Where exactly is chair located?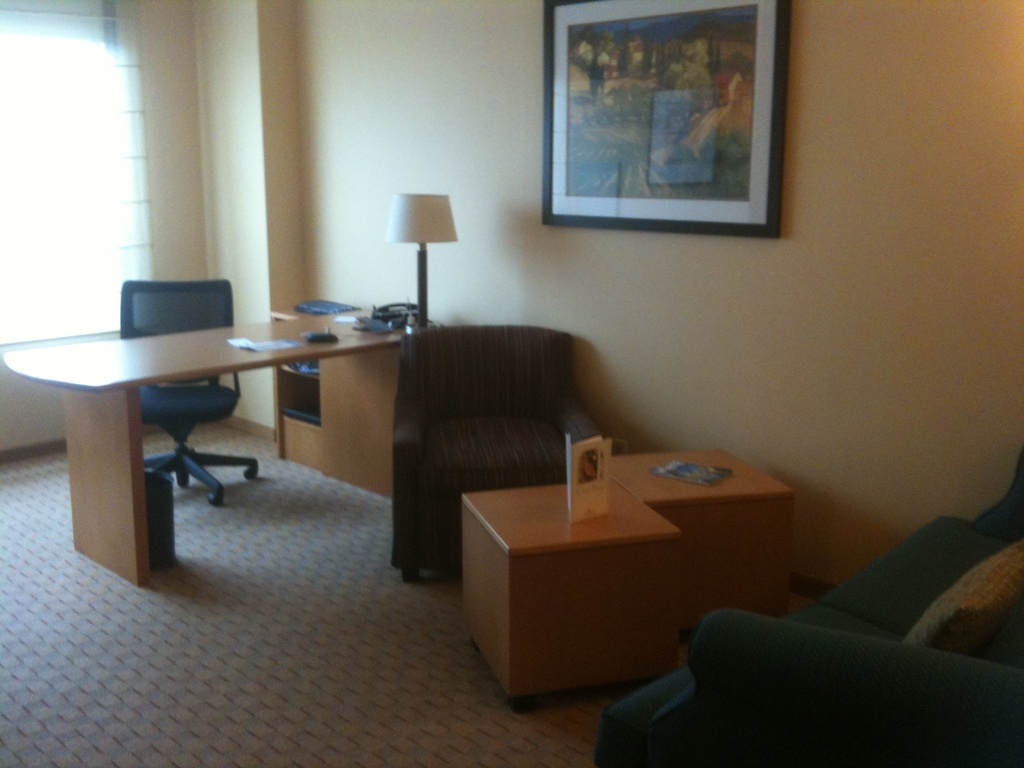
Its bounding box is [383,308,607,556].
